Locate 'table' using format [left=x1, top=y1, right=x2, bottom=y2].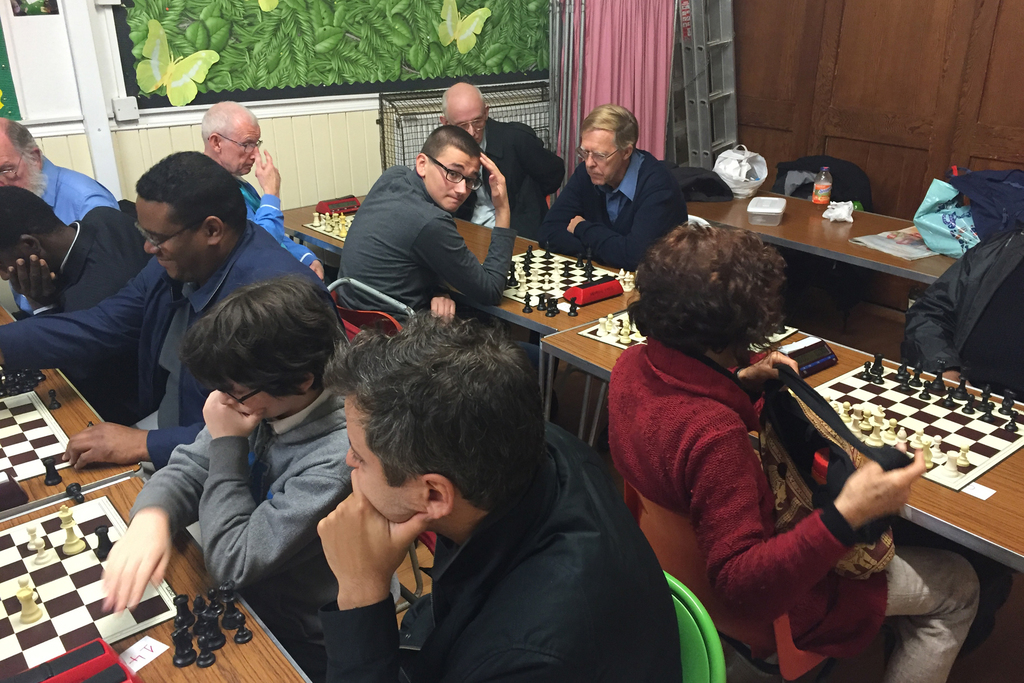
[left=0, top=472, right=314, bottom=682].
